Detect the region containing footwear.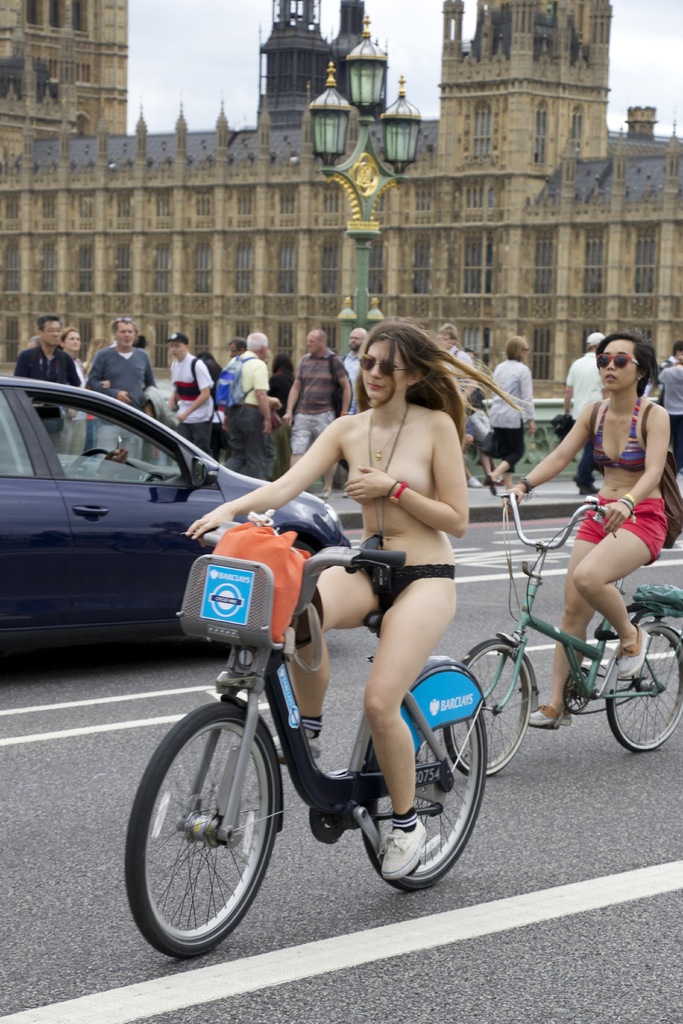
(342,489,356,498).
